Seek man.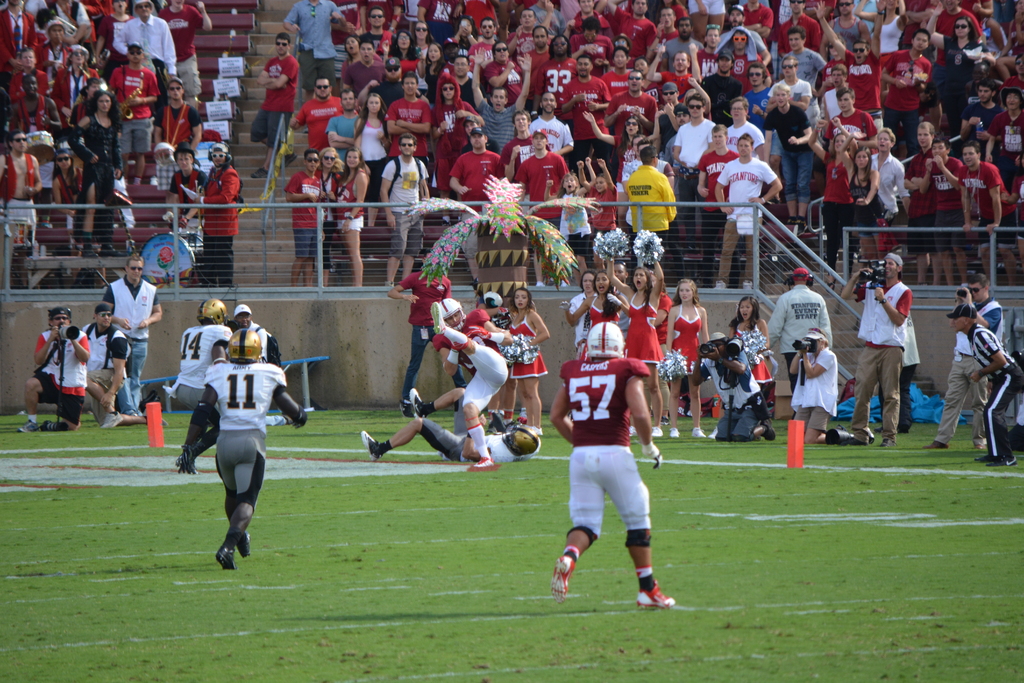
bbox(695, 21, 730, 82).
